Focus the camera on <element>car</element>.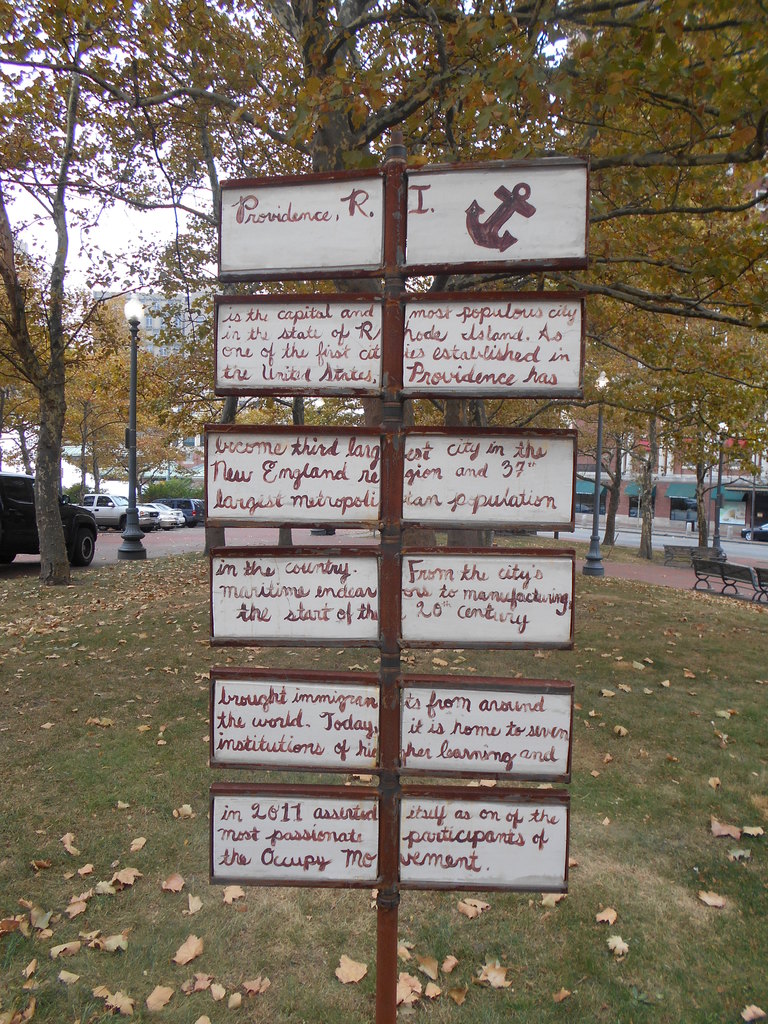
Focus region: {"left": 70, "top": 496, "right": 177, "bottom": 532}.
